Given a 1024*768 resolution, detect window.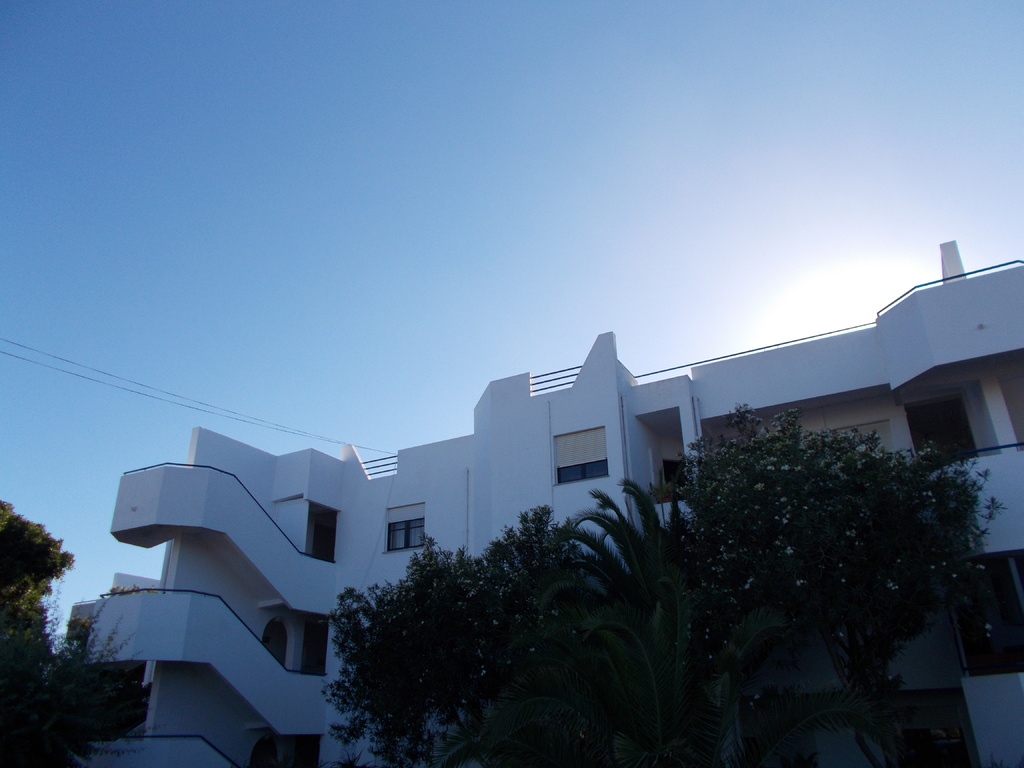
<bbox>385, 502, 429, 552</bbox>.
